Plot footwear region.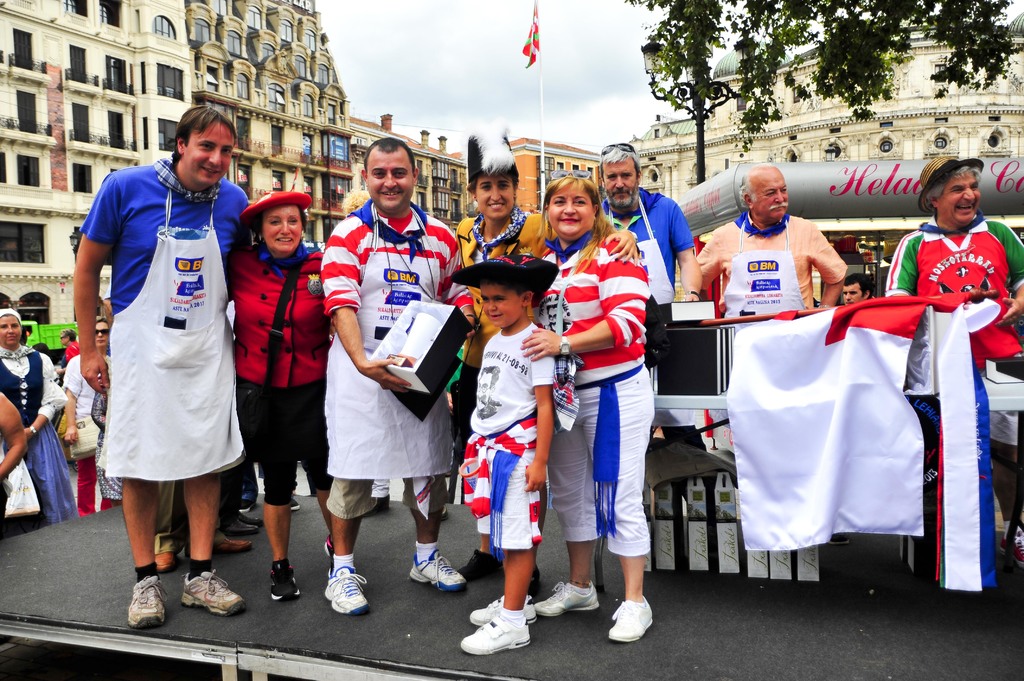
Plotted at [x1=154, y1=548, x2=173, y2=573].
